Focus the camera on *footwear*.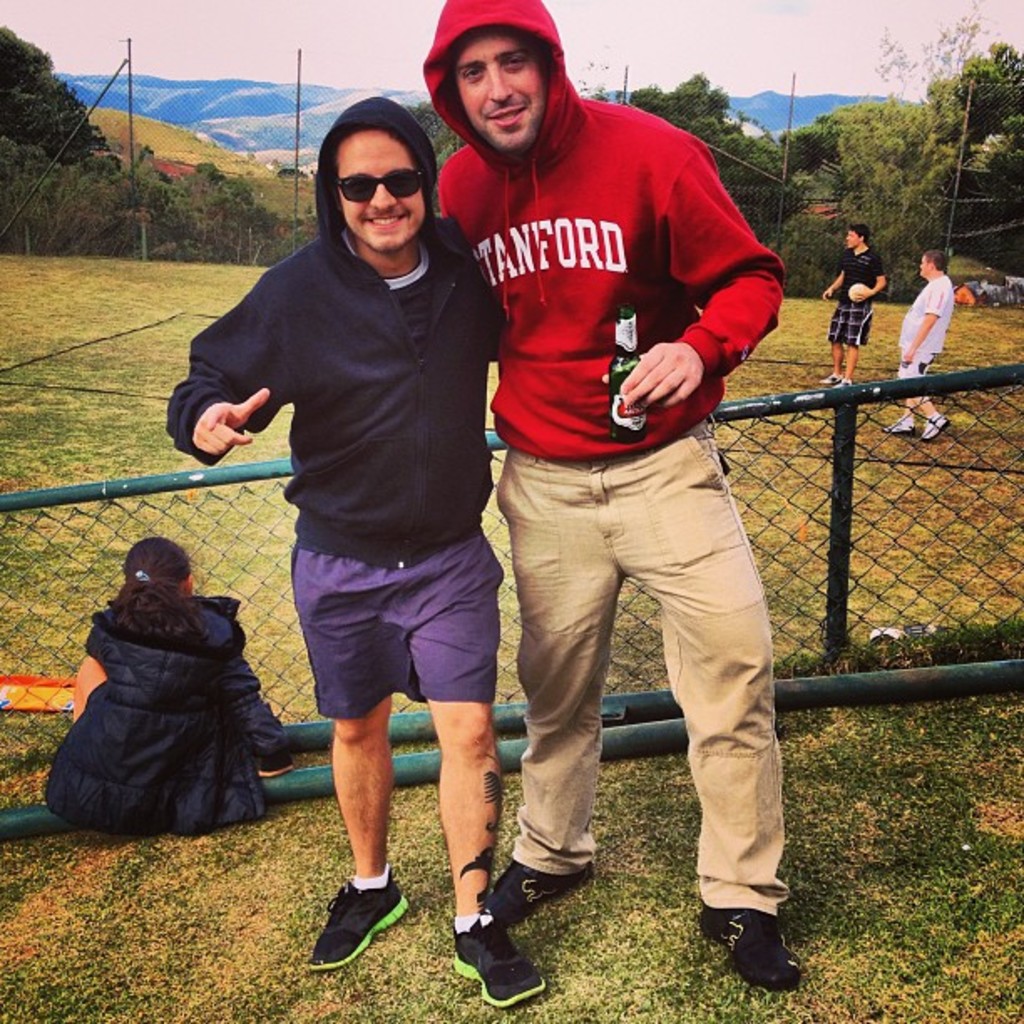
Focus region: 885 422 912 432.
